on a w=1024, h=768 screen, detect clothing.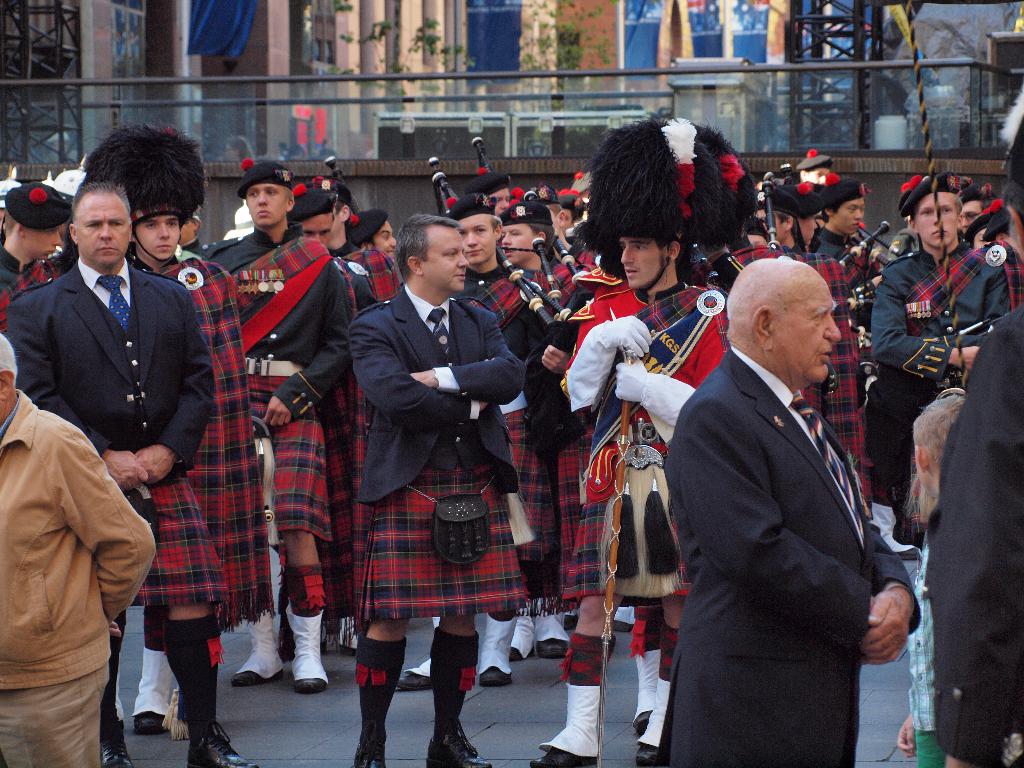
{"left": 0, "top": 242, "right": 60, "bottom": 337}.
